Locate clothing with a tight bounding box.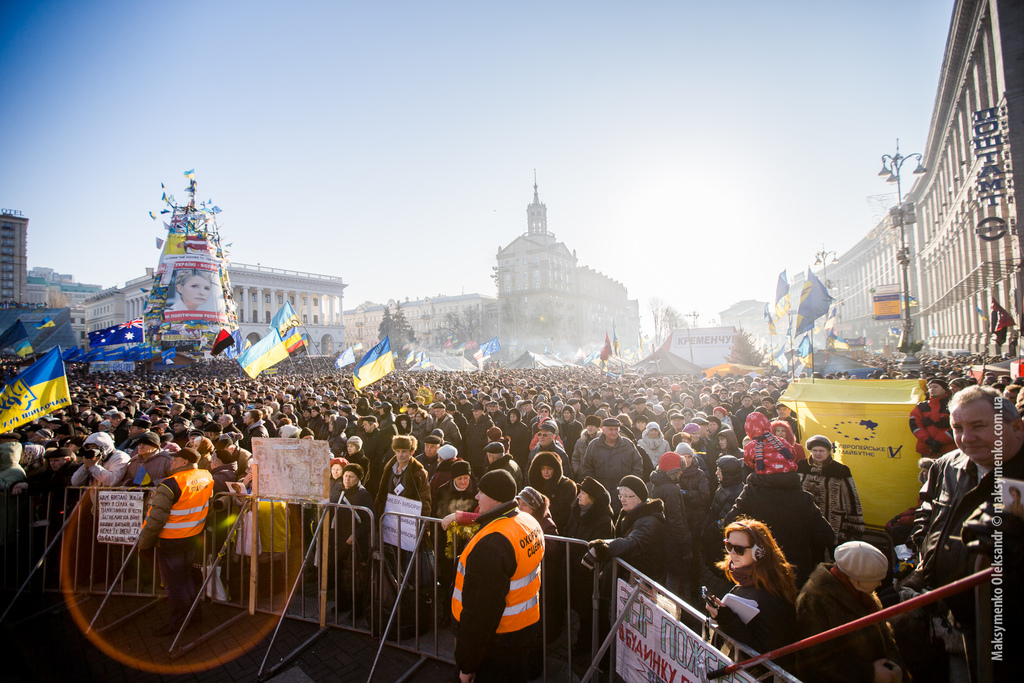
{"left": 231, "top": 407, "right": 244, "bottom": 425}.
